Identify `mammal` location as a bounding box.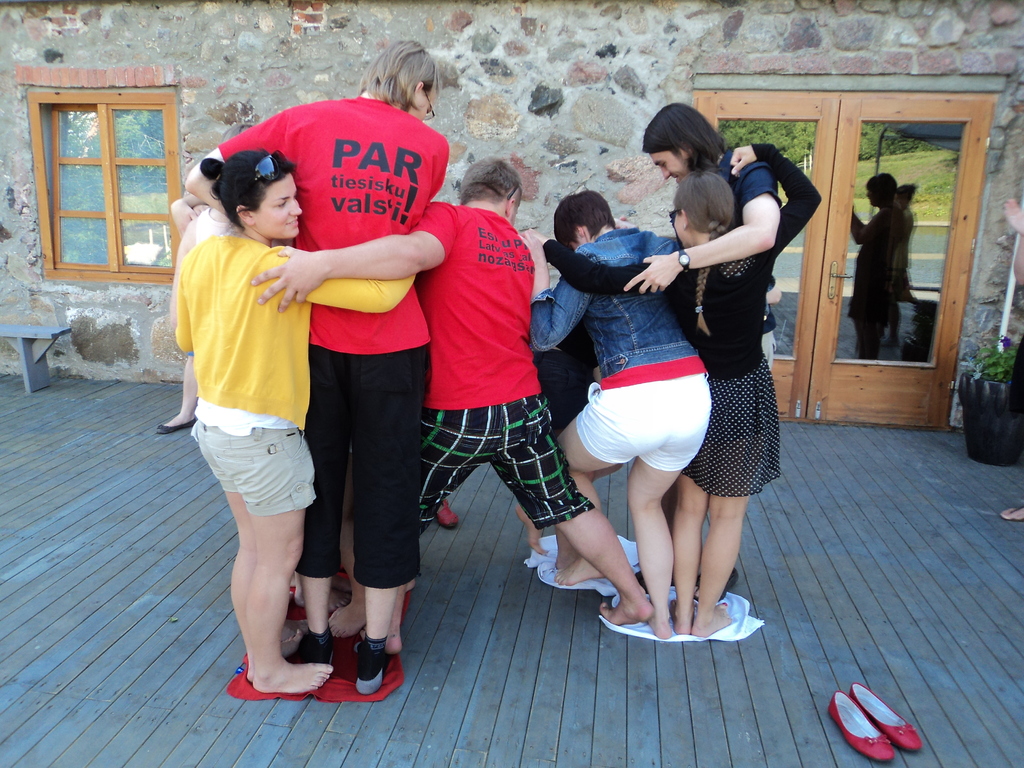
pyautogui.locateOnScreen(534, 138, 822, 632).
